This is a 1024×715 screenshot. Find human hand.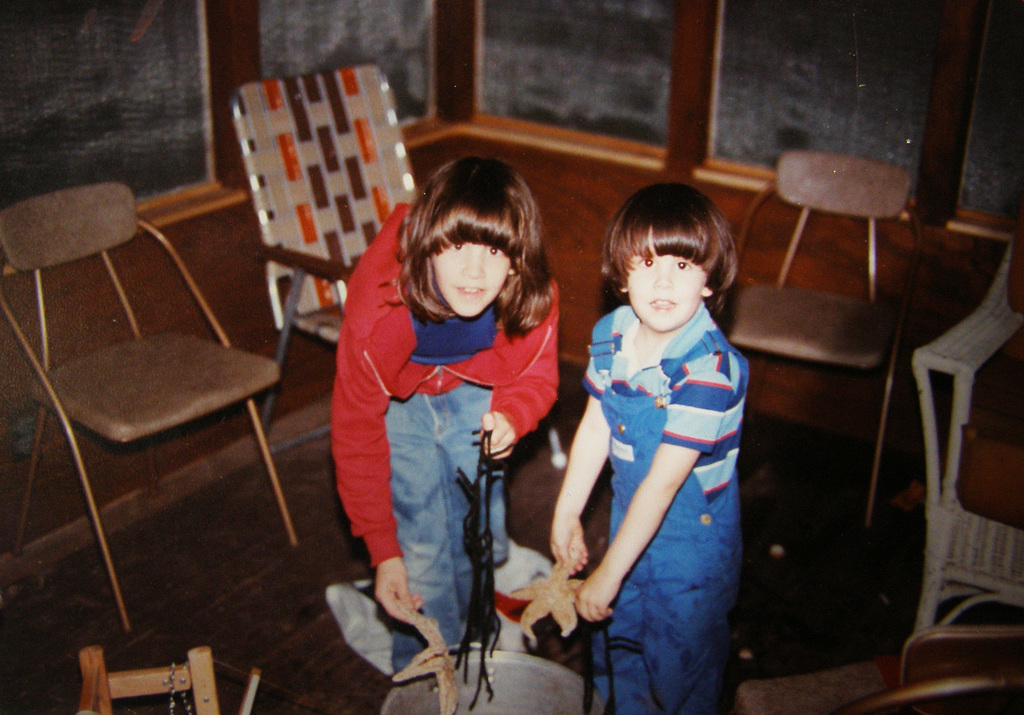
Bounding box: detection(547, 515, 590, 575).
